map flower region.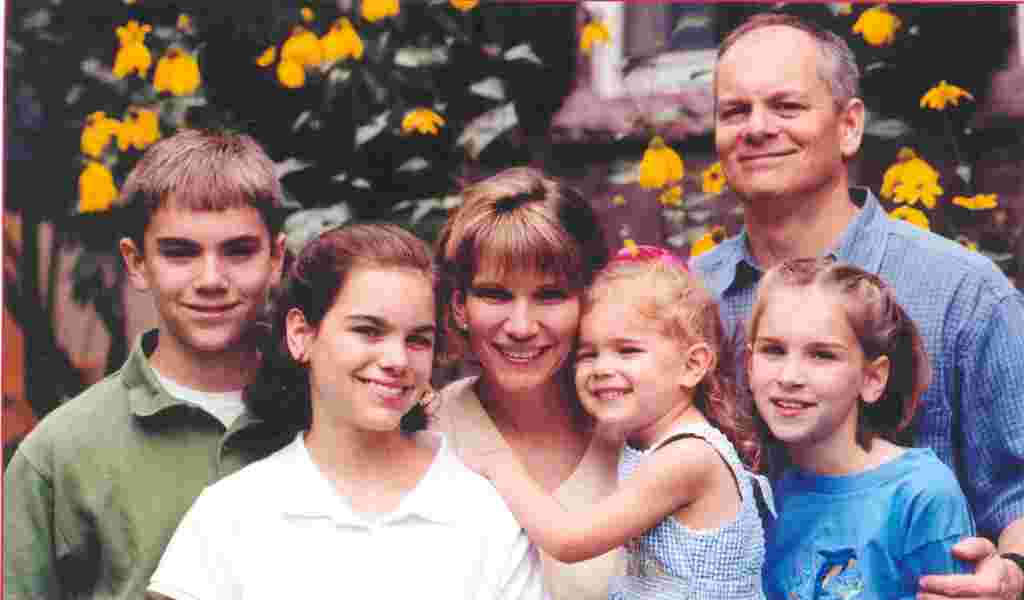
Mapped to (left=74, top=156, right=119, bottom=213).
